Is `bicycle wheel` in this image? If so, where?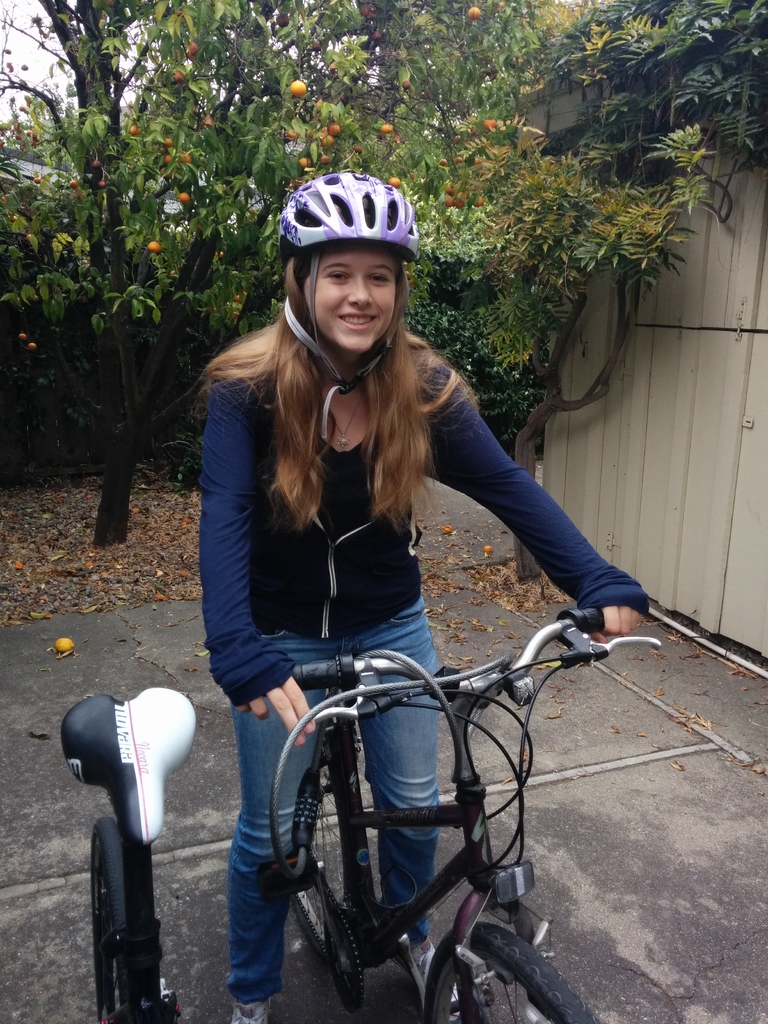
Yes, at 86,818,130,1023.
